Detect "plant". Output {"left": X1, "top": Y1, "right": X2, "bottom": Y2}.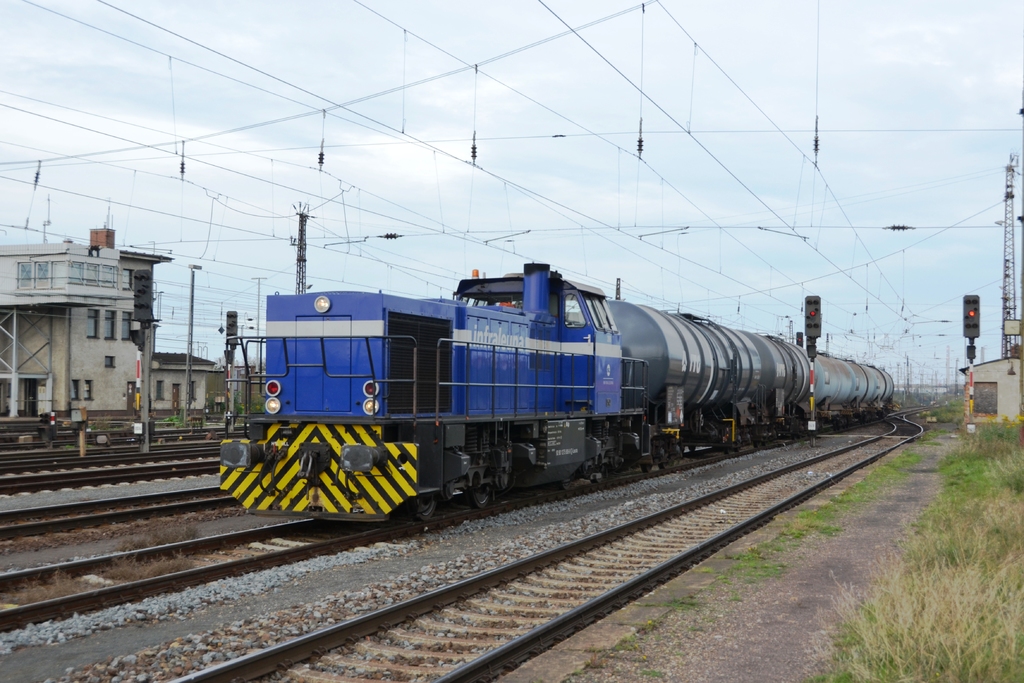
{"left": 639, "top": 666, "right": 664, "bottom": 682}.
